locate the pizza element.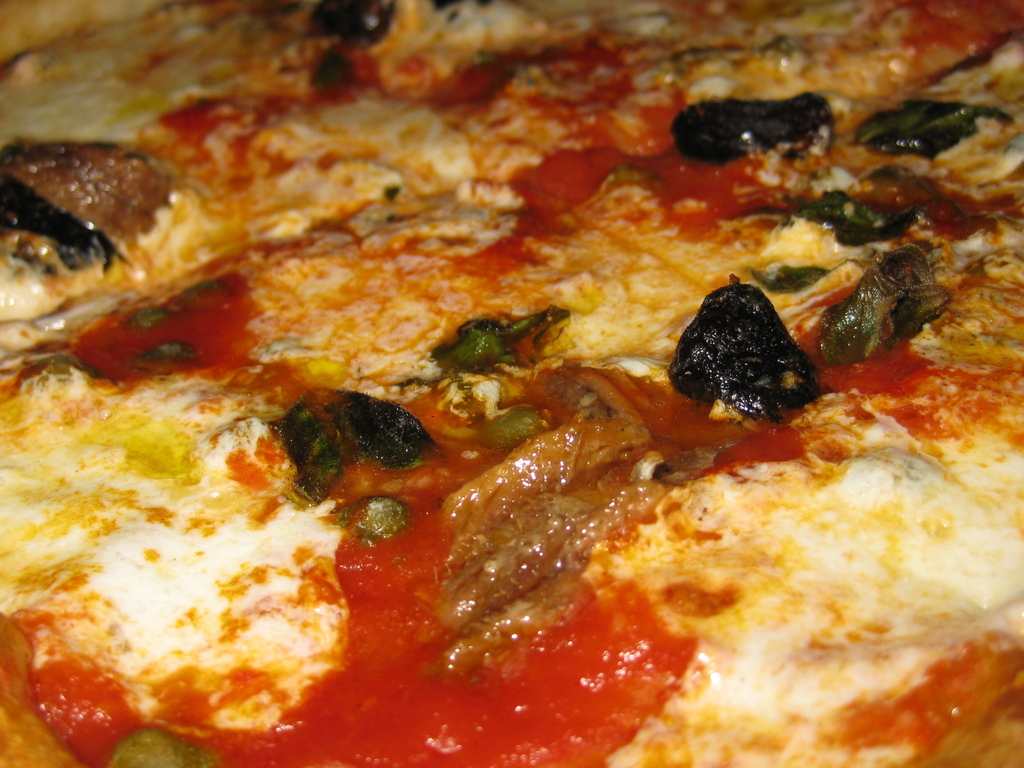
Element bbox: crop(0, 6, 1006, 767).
